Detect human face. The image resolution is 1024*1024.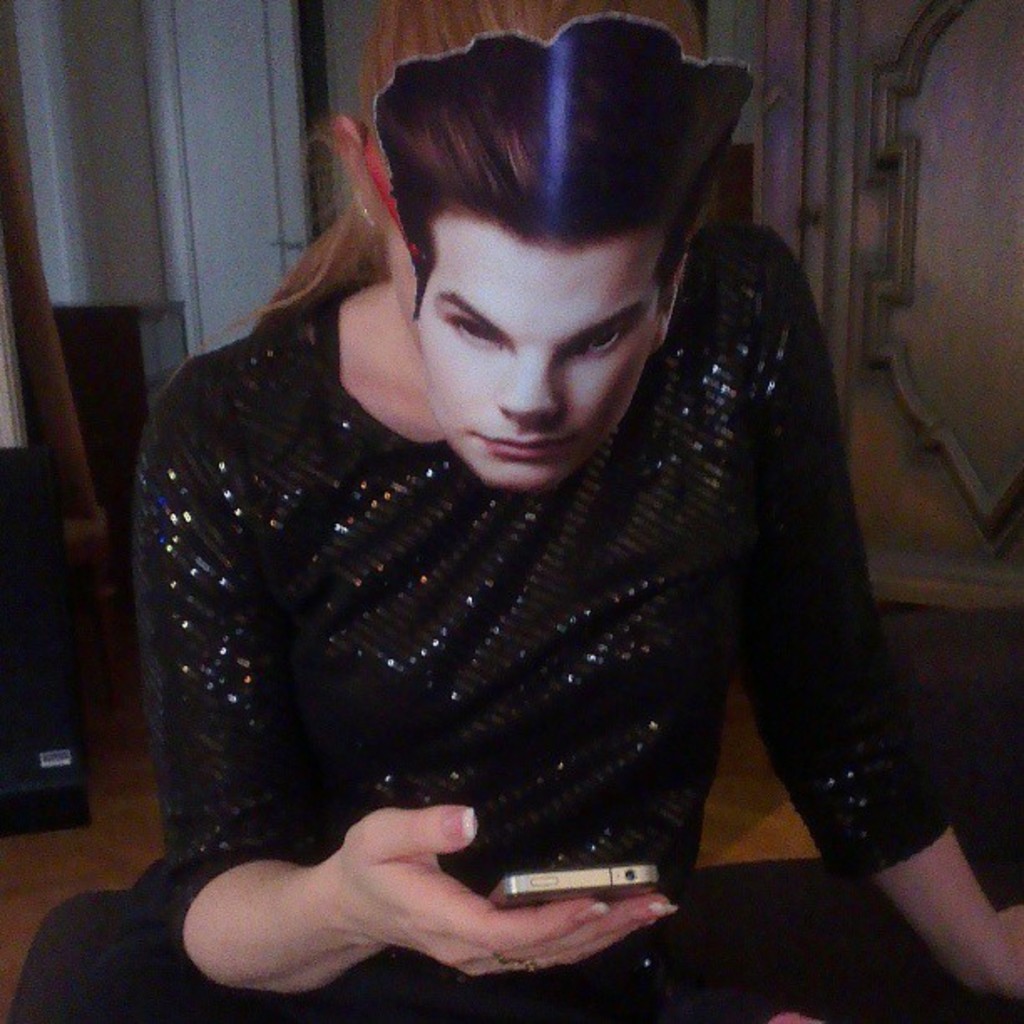
bbox=[420, 218, 659, 492].
